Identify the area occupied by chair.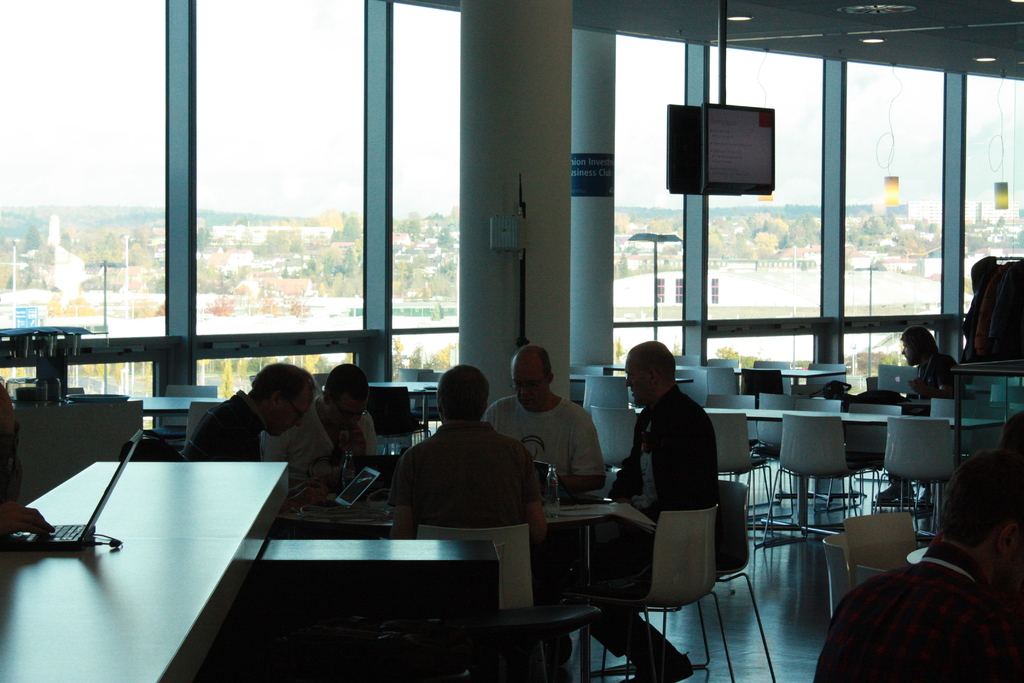
Area: [604,480,776,682].
